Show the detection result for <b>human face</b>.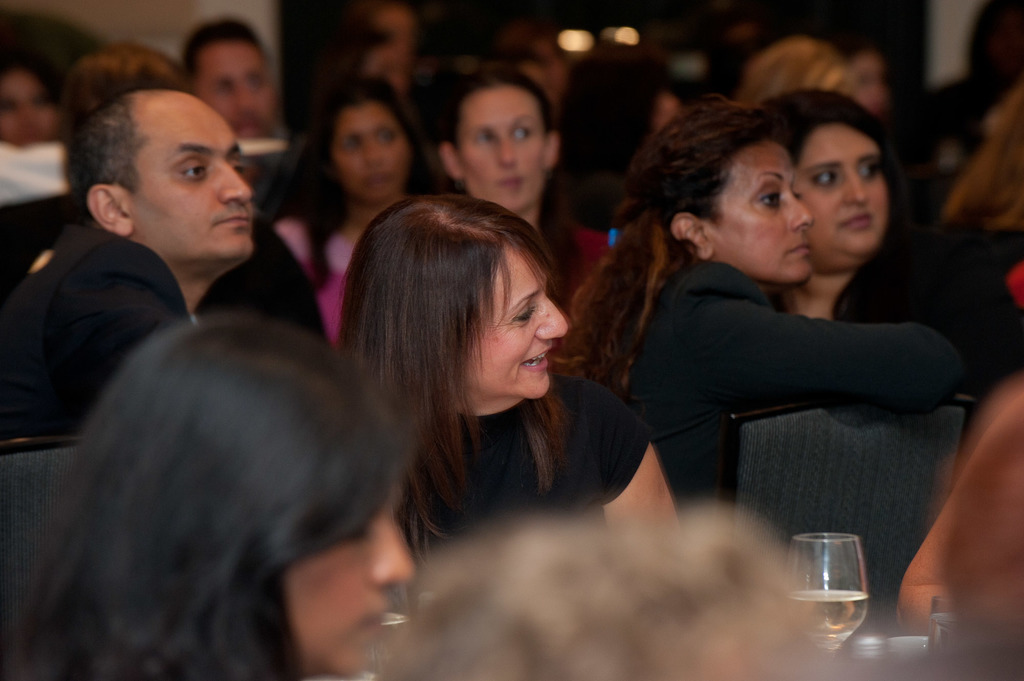
(left=288, top=490, right=412, bottom=680).
